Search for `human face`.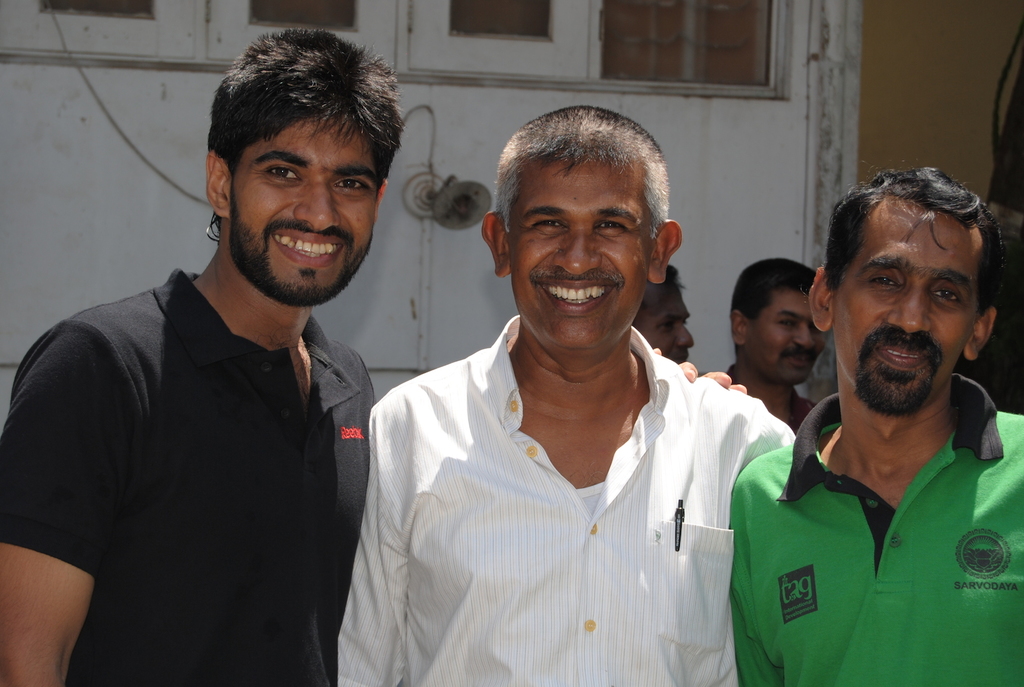
Found at crop(227, 109, 369, 309).
